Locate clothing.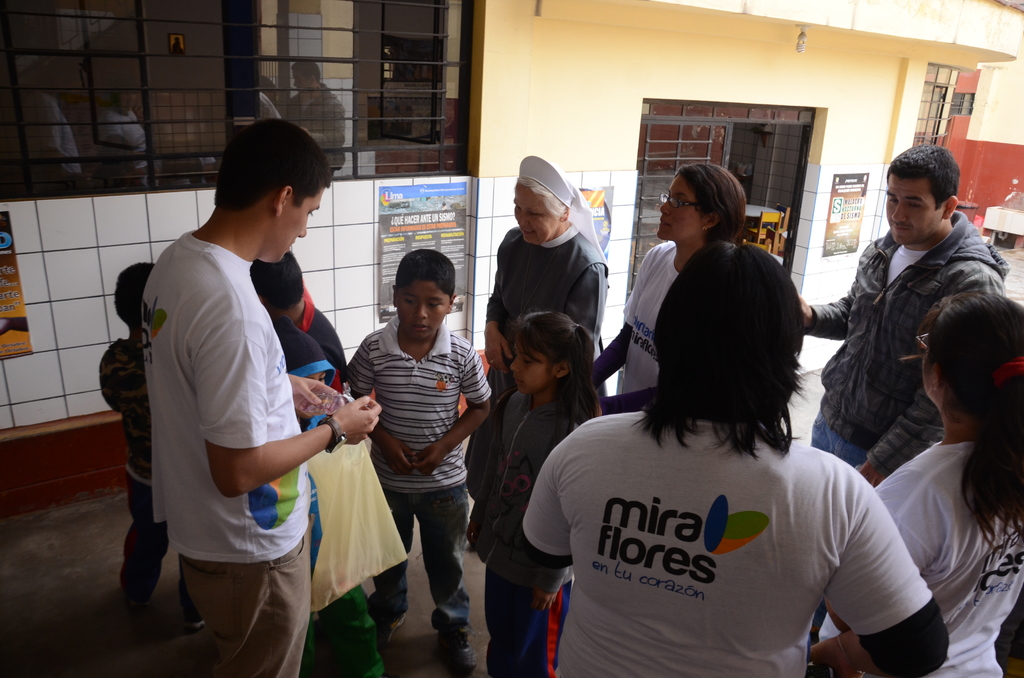
Bounding box: 261, 310, 392, 677.
